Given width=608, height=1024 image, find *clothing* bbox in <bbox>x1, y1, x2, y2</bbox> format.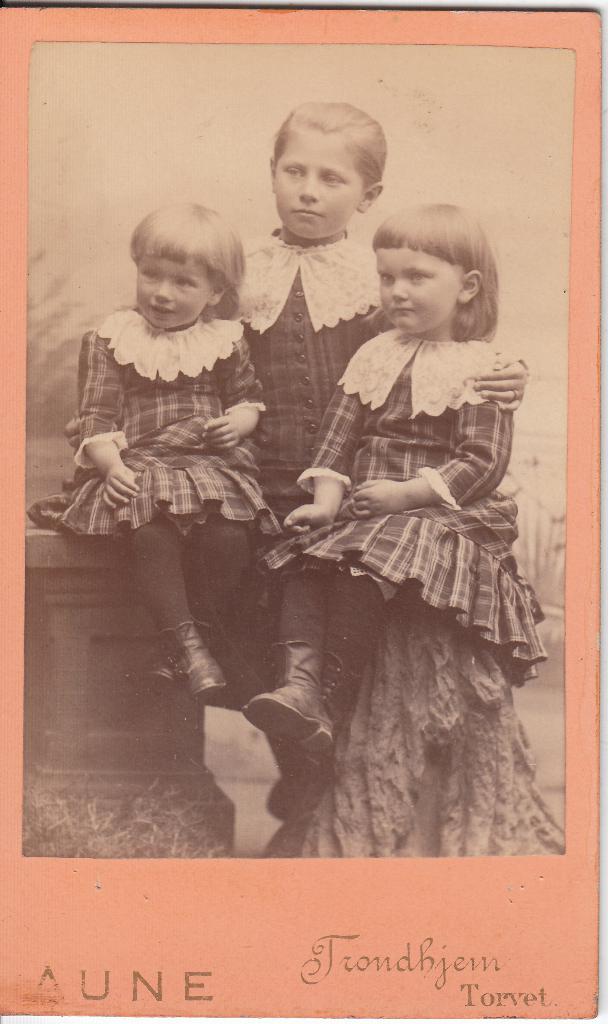
<bbox>24, 302, 283, 563</bbox>.
